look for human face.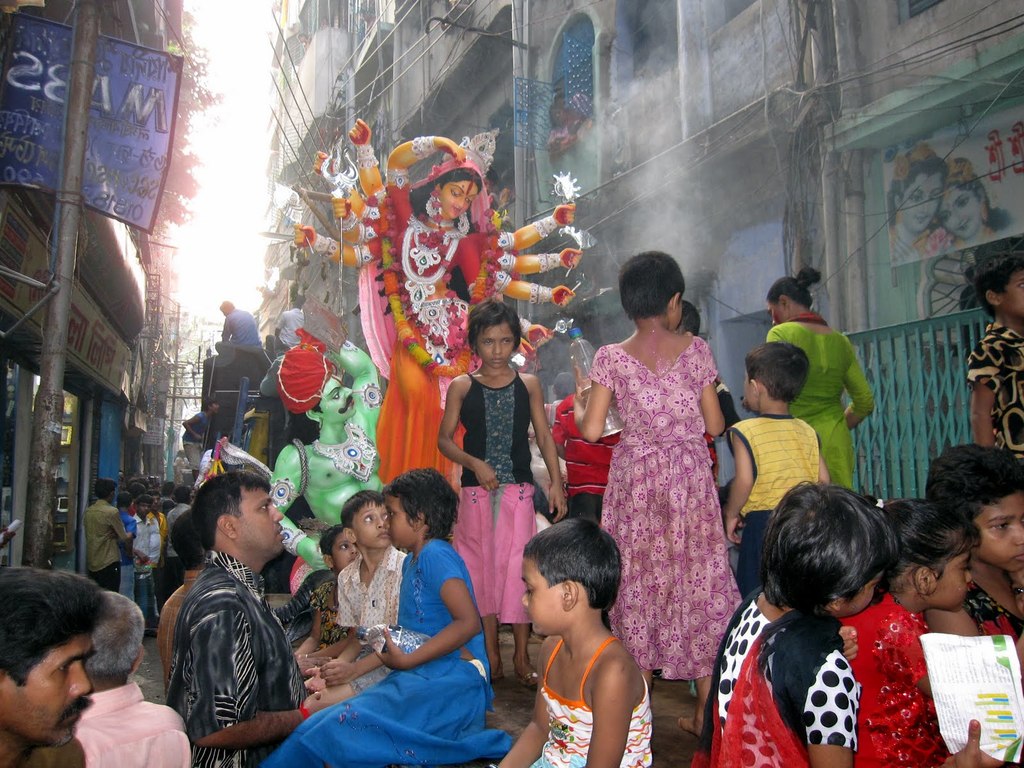
Found: pyautogui.locateOnScreen(333, 528, 360, 569).
